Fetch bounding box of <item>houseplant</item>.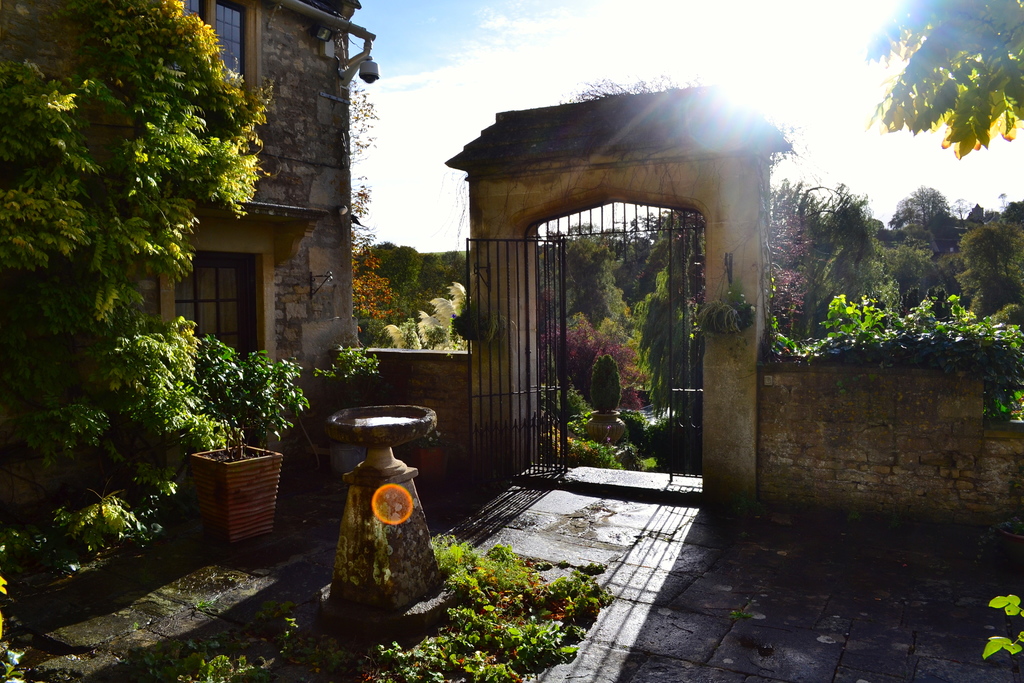
Bbox: select_region(582, 353, 626, 450).
